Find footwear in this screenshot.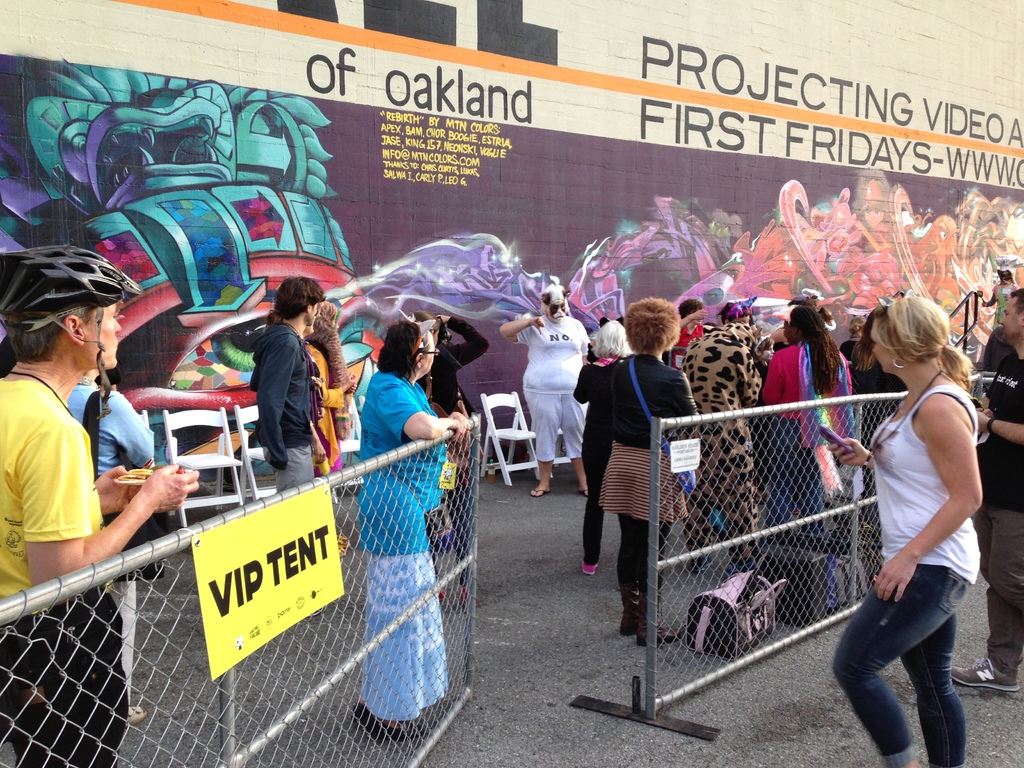
The bounding box for footwear is left=950, top=653, right=1019, bottom=691.
